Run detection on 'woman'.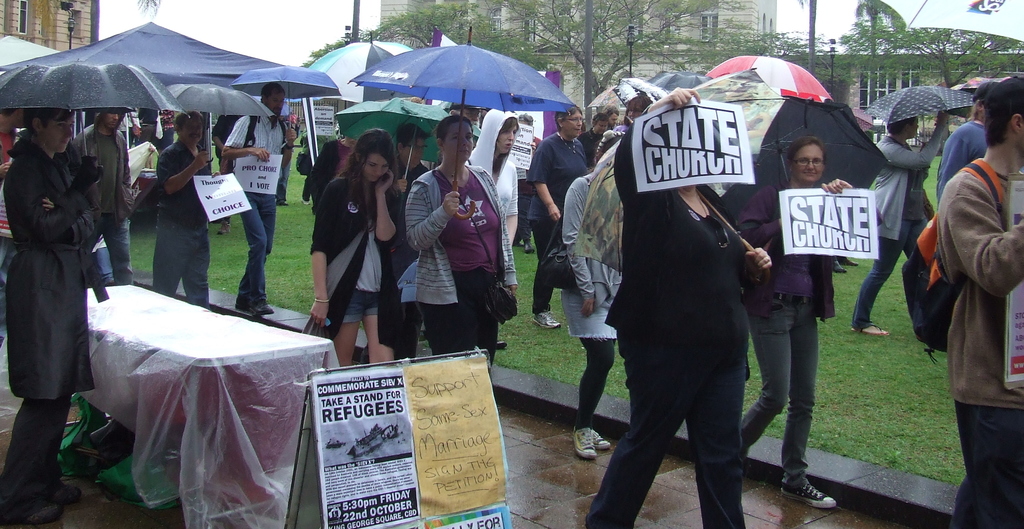
Result: Rect(851, 113, 951, 337).
